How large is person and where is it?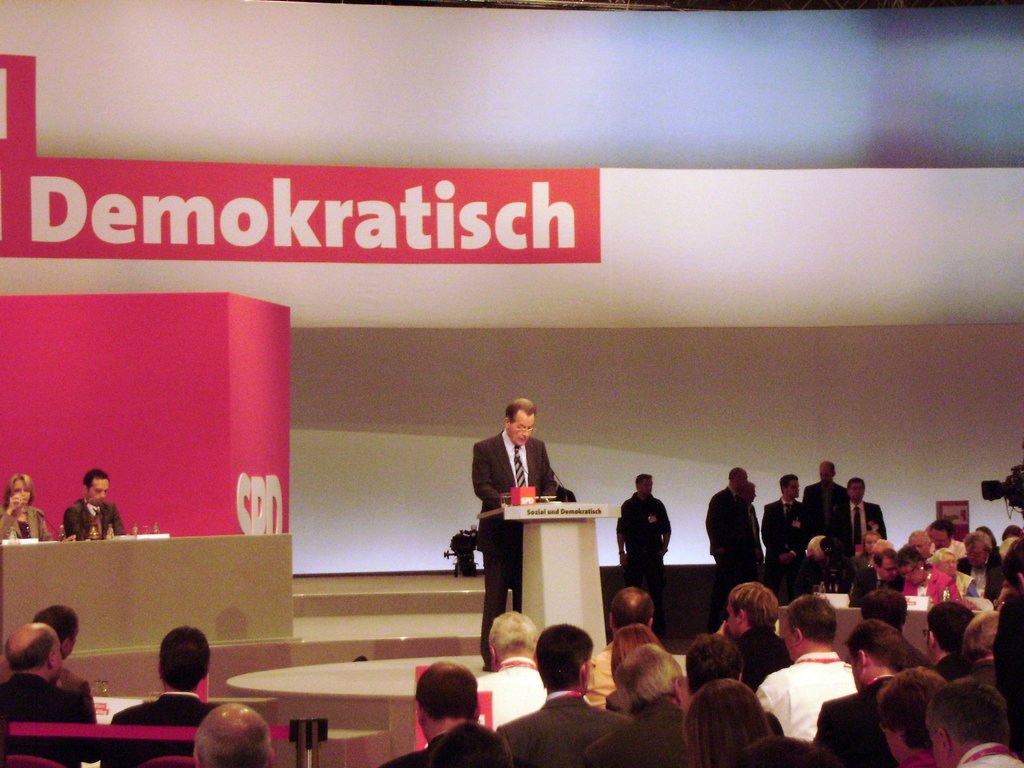
Bounding box: [58,463,127,543].
